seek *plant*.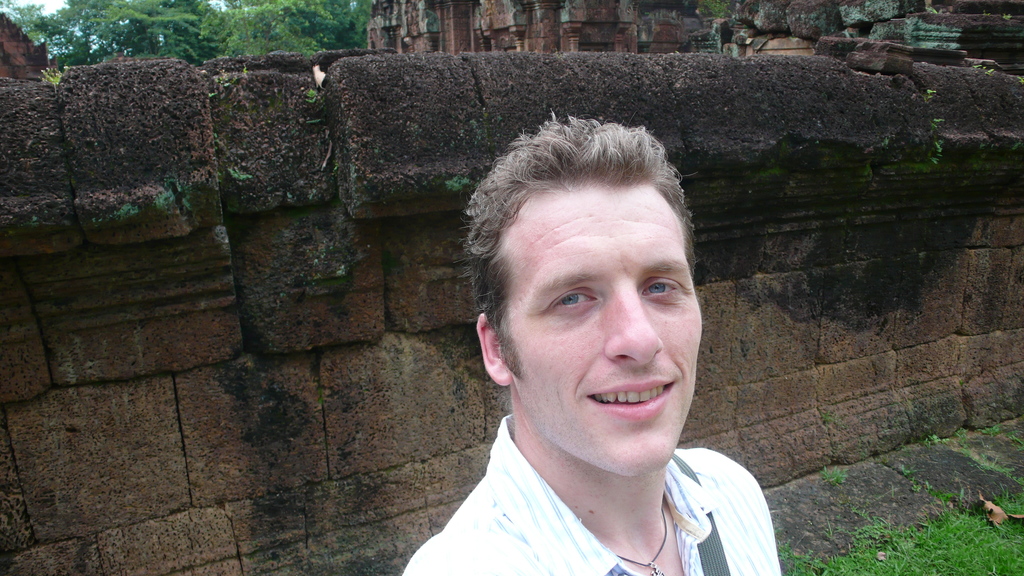
883, 116, 947, 177.
